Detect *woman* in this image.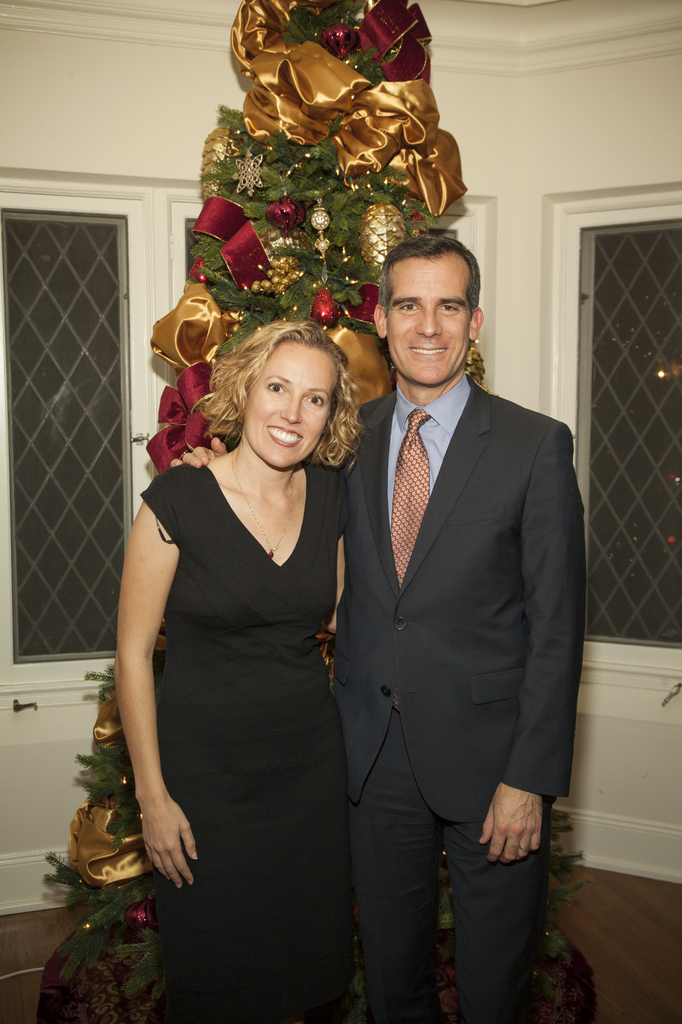
Detection: <box>100,268,377,1005</box>.
